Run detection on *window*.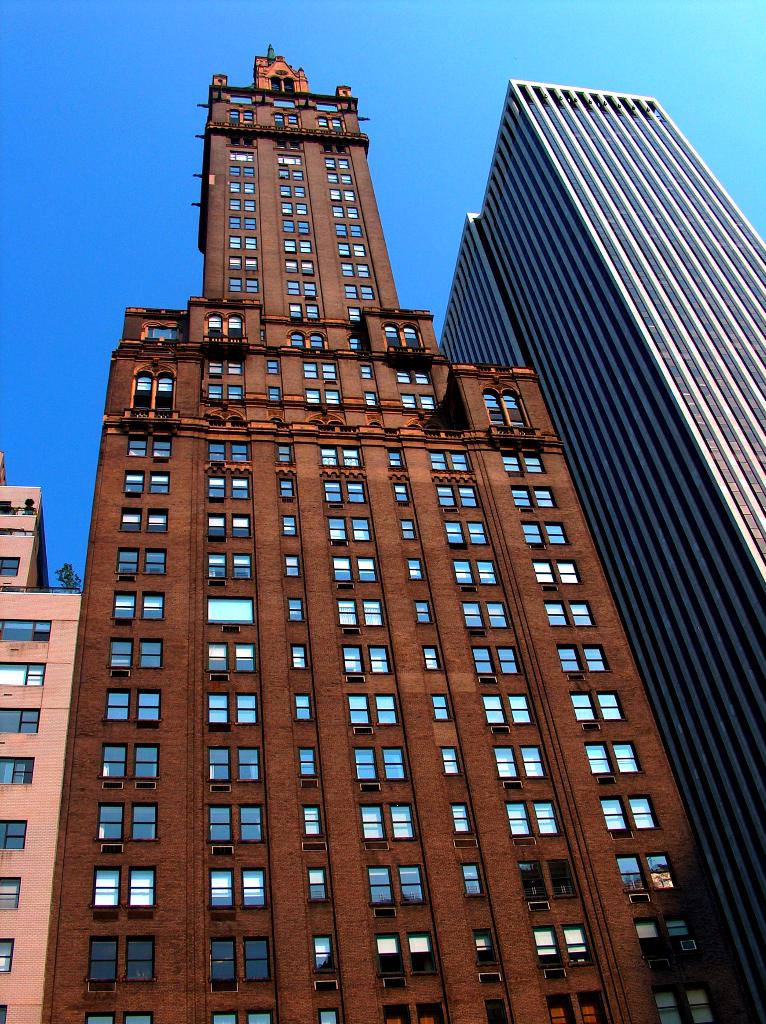
Result: <box>507,799,563,843</box>.
